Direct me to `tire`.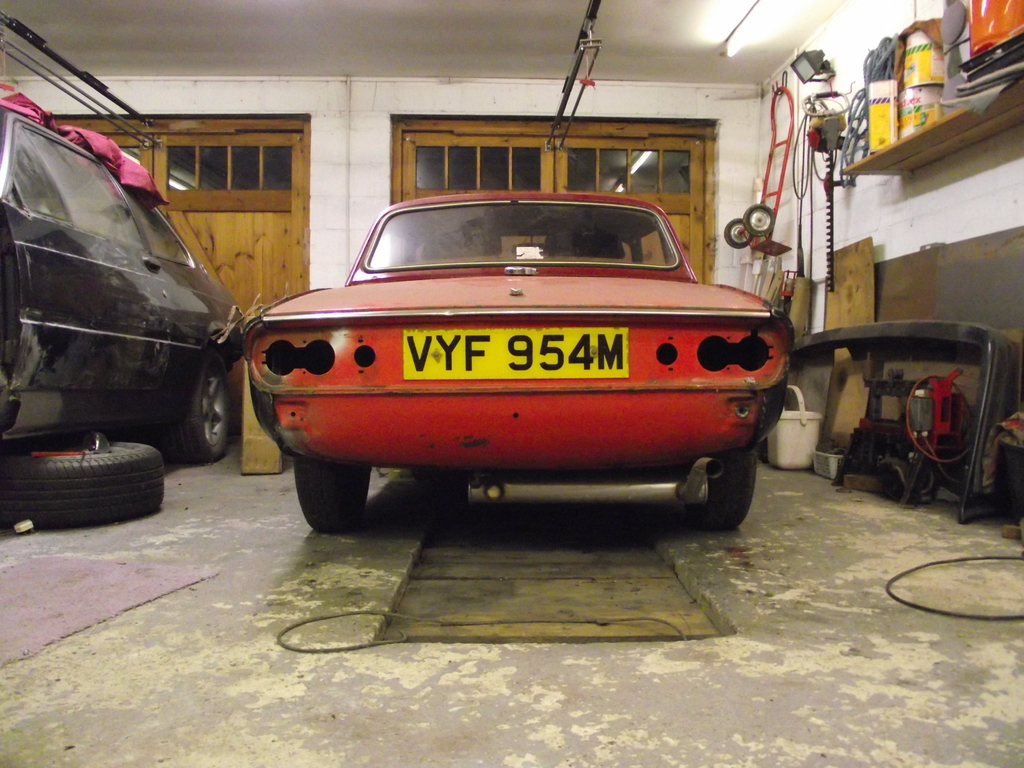
Direction: left=689, top=451, right=756, bottom=531.
